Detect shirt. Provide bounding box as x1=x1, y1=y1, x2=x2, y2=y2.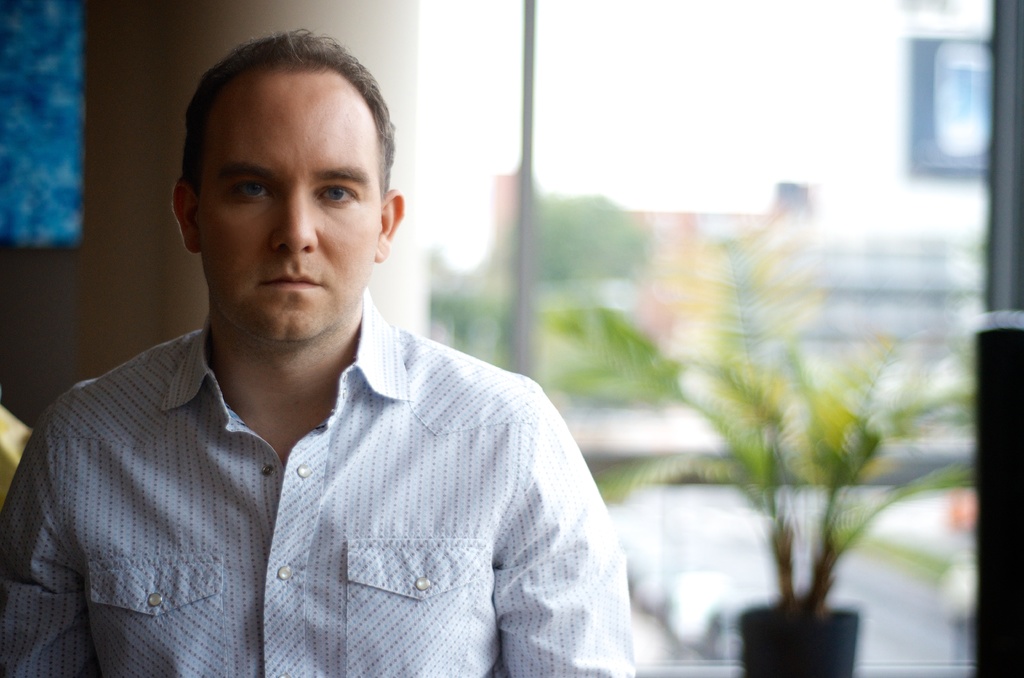
x1=29, y1=280, x2=618, y2=666.
